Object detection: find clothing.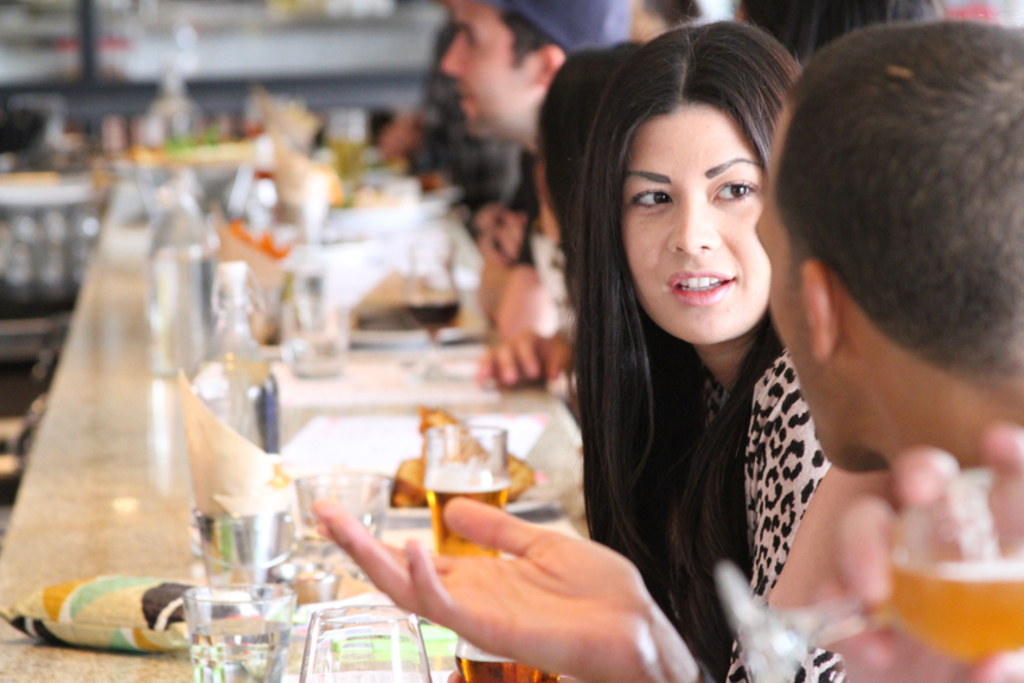
l=505, t=143, r=539, b=266.
